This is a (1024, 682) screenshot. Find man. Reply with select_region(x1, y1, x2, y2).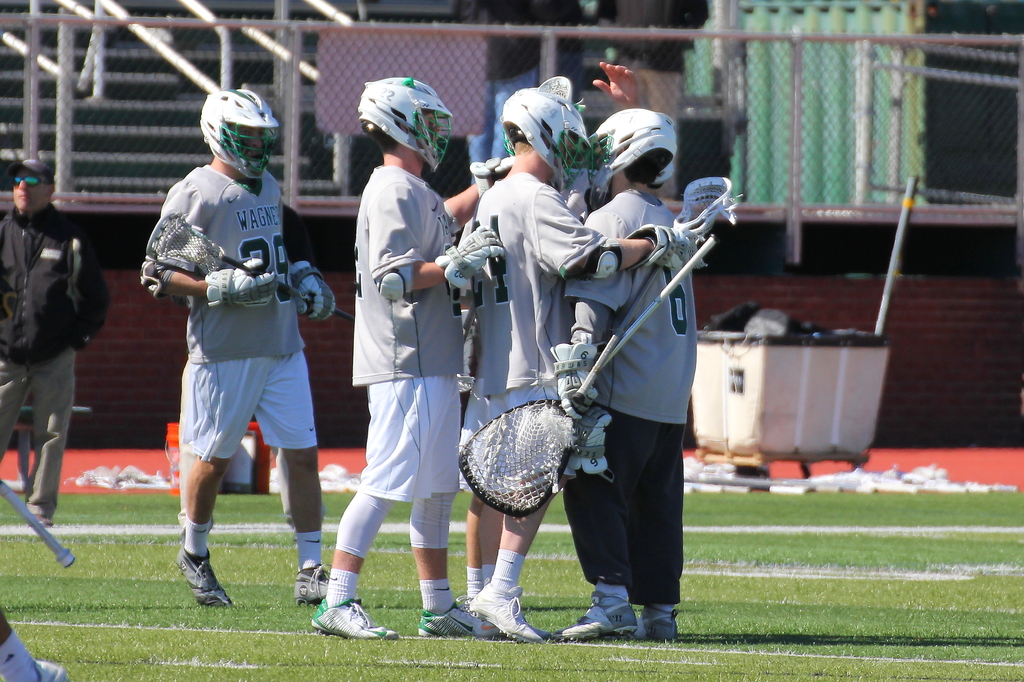
select_region(0, 157, 110, 532).
